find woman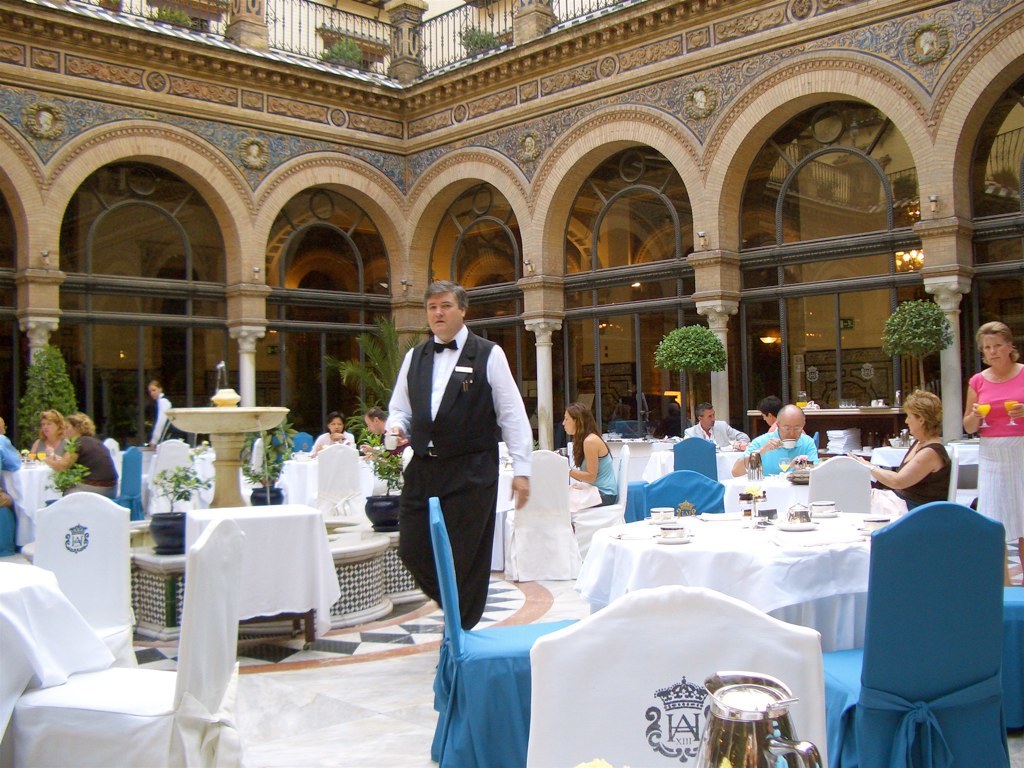
[left=20, top=406, right=64, bottom=463]
